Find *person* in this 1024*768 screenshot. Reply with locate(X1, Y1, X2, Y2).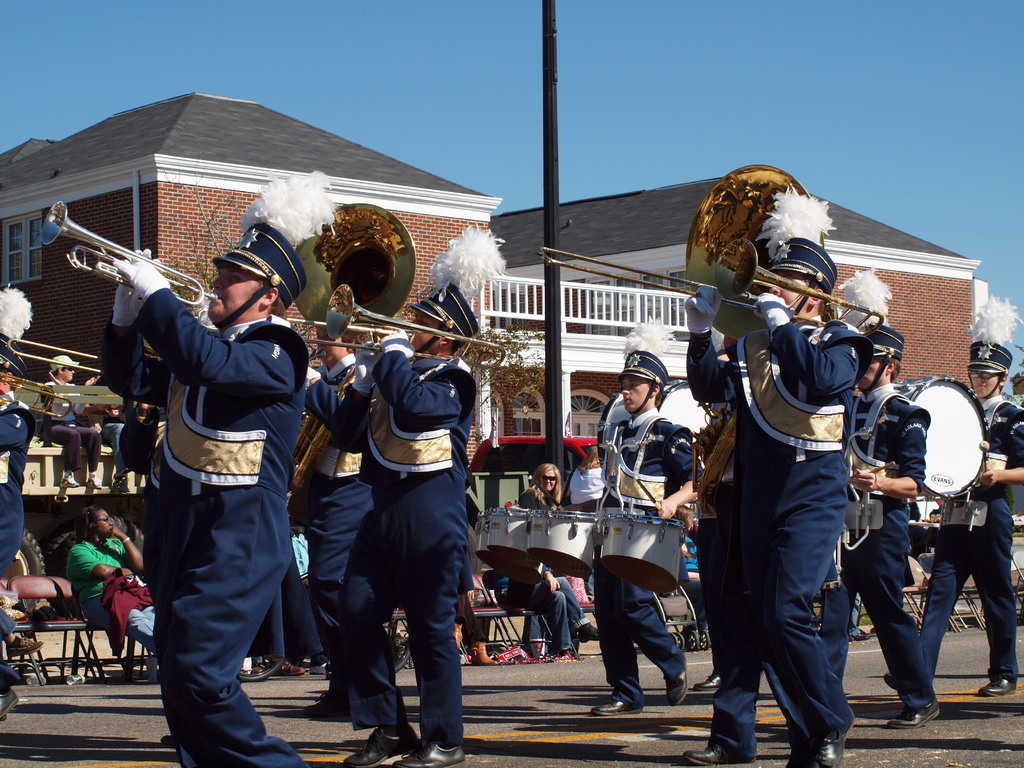
locate(38, 347, 105, 482).
